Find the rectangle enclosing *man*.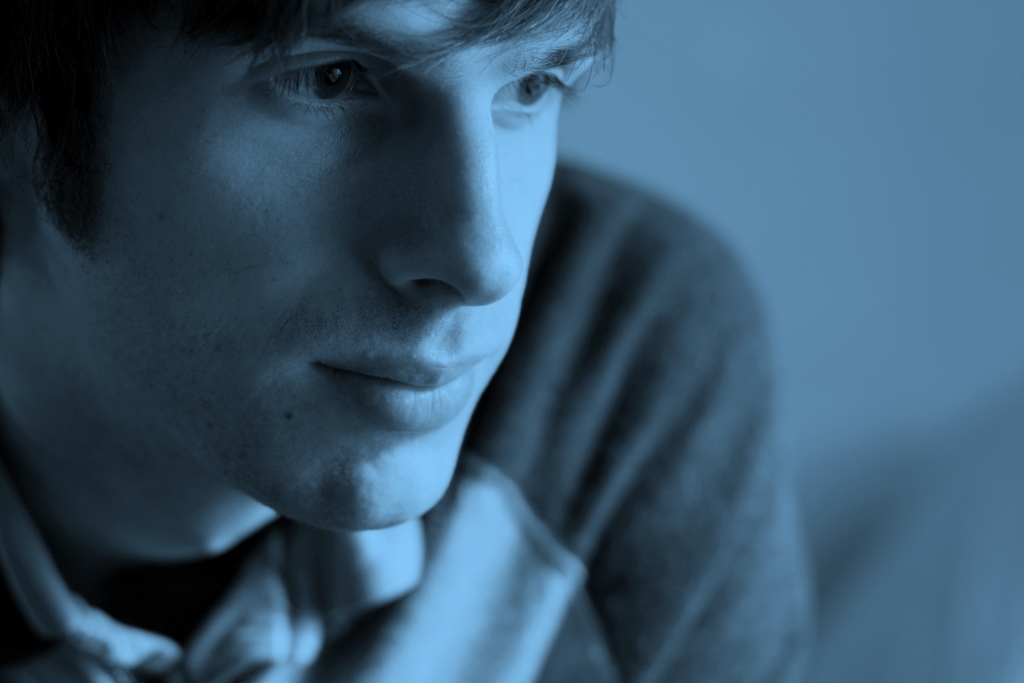
box(0, 0, 826, 682).
